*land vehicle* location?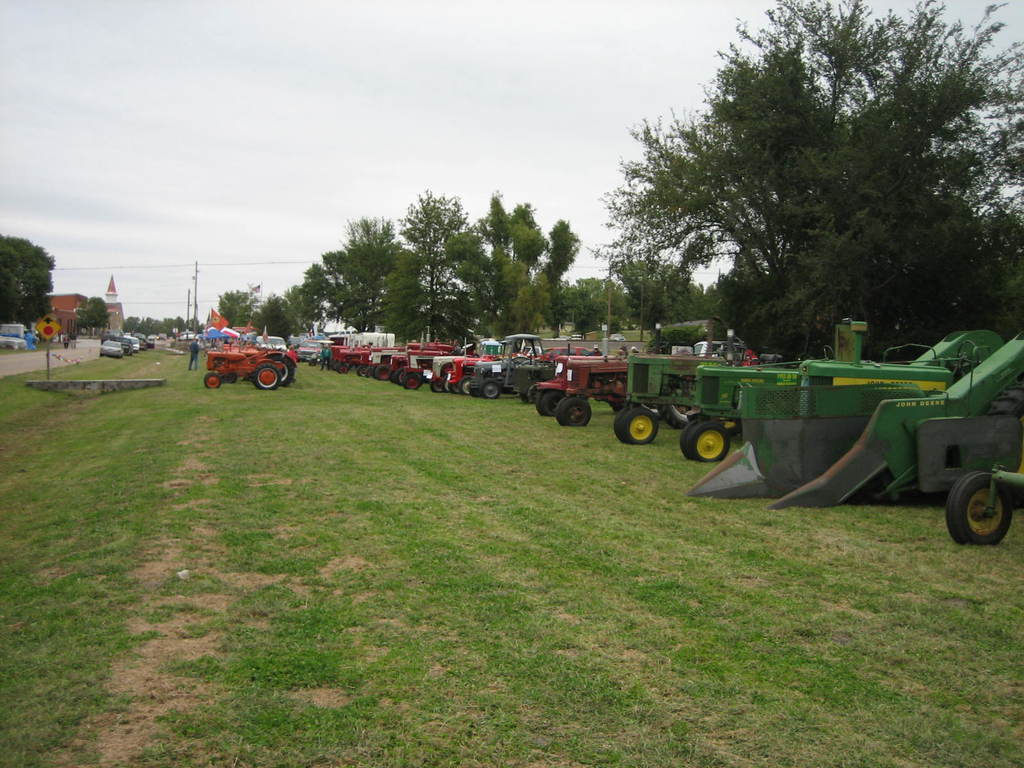
x1=100, y1=331, x2=157, y2=357
